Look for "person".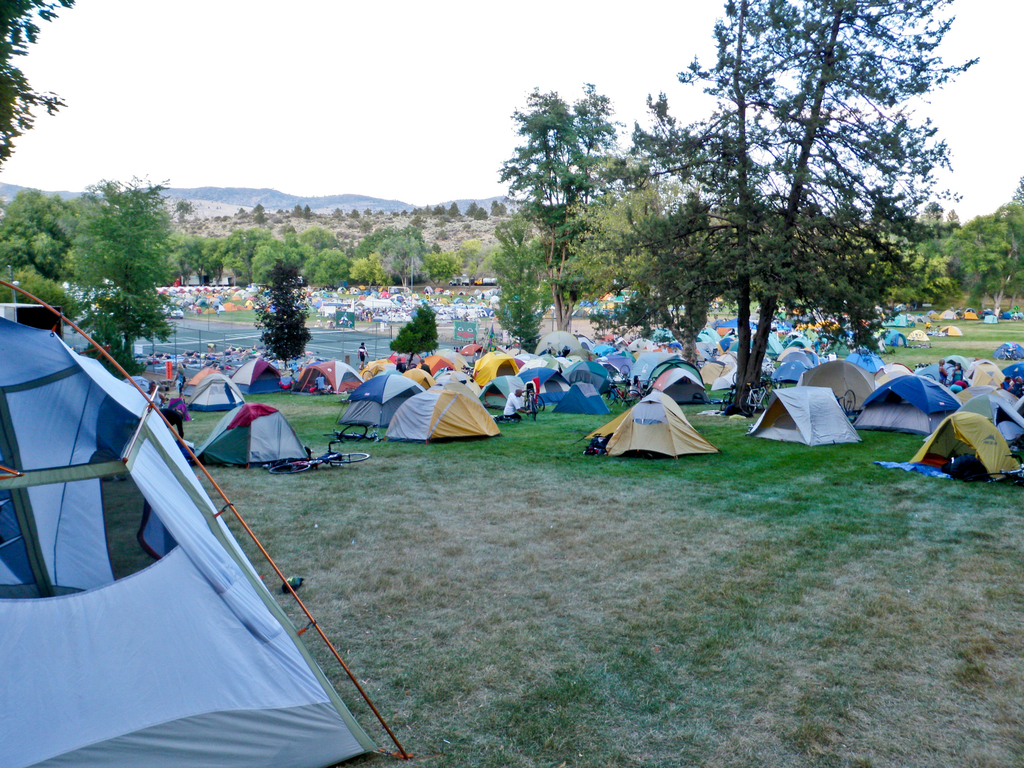
Found: <box>395,358,411,372</box>.
